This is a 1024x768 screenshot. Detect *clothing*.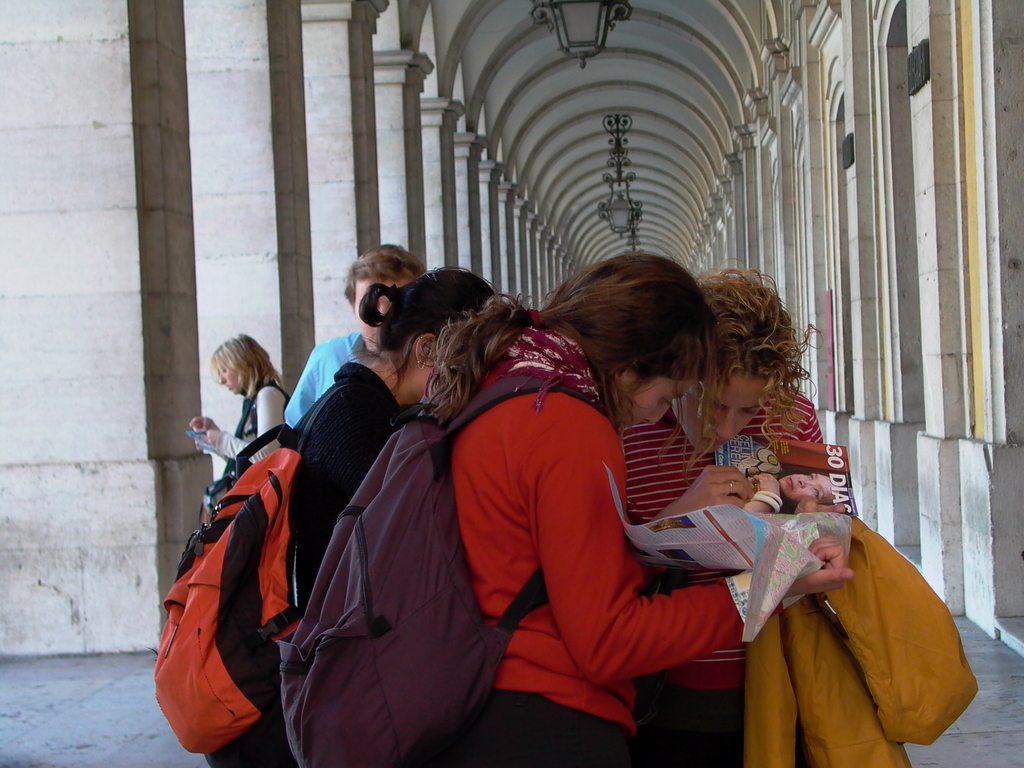
[620,384,827,767].
